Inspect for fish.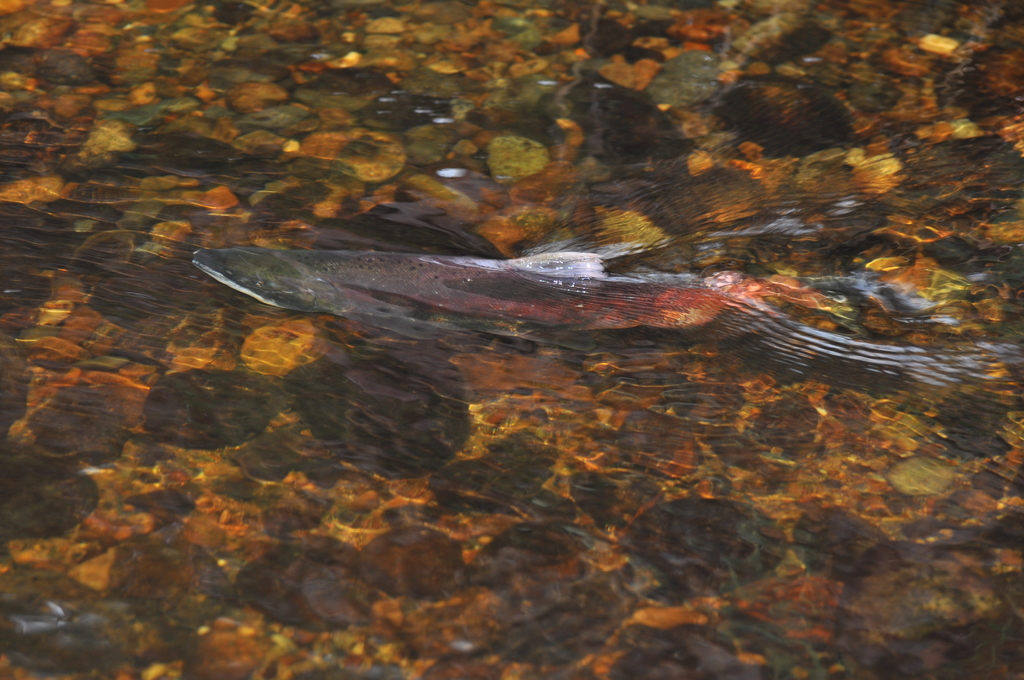
Inspection: locate(188, 242, 925, 342).
